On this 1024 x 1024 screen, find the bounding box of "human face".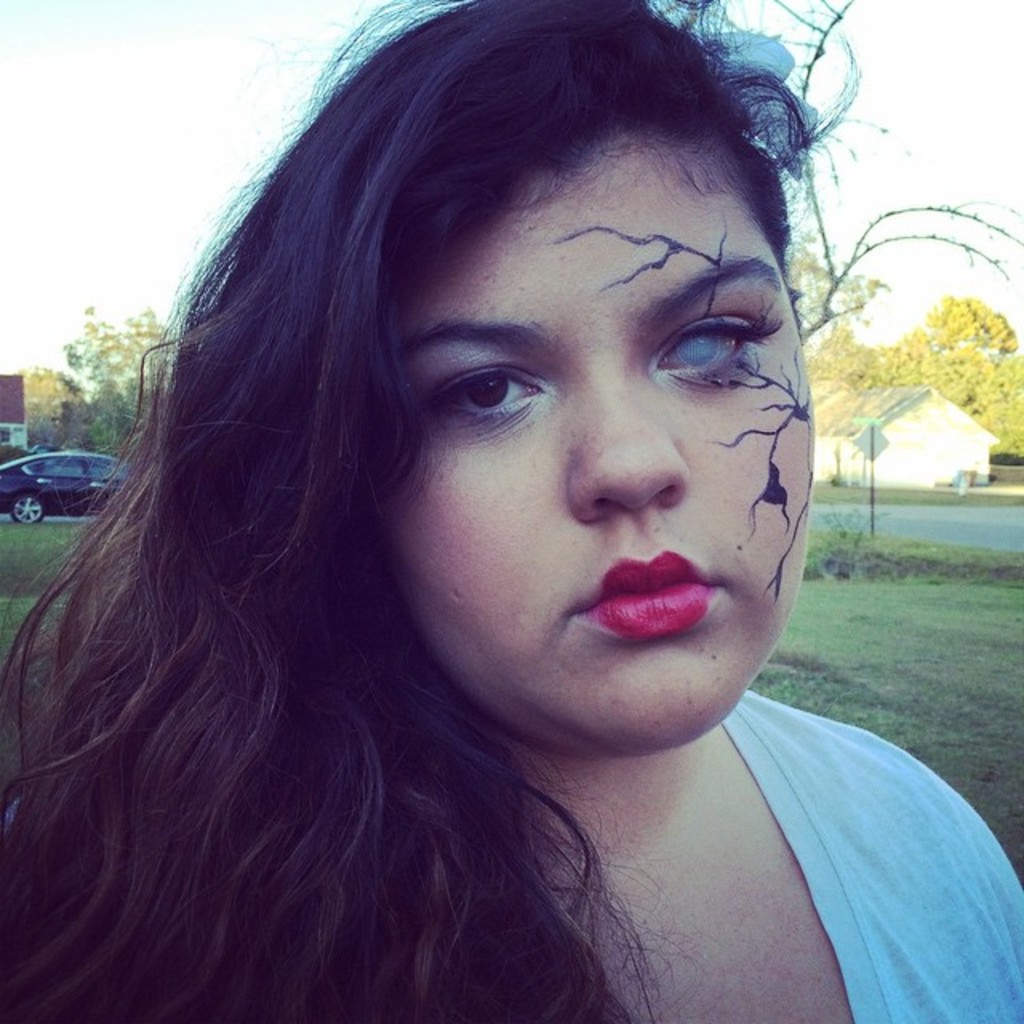
Bounding box: crop(386, 155, 819, 744).
